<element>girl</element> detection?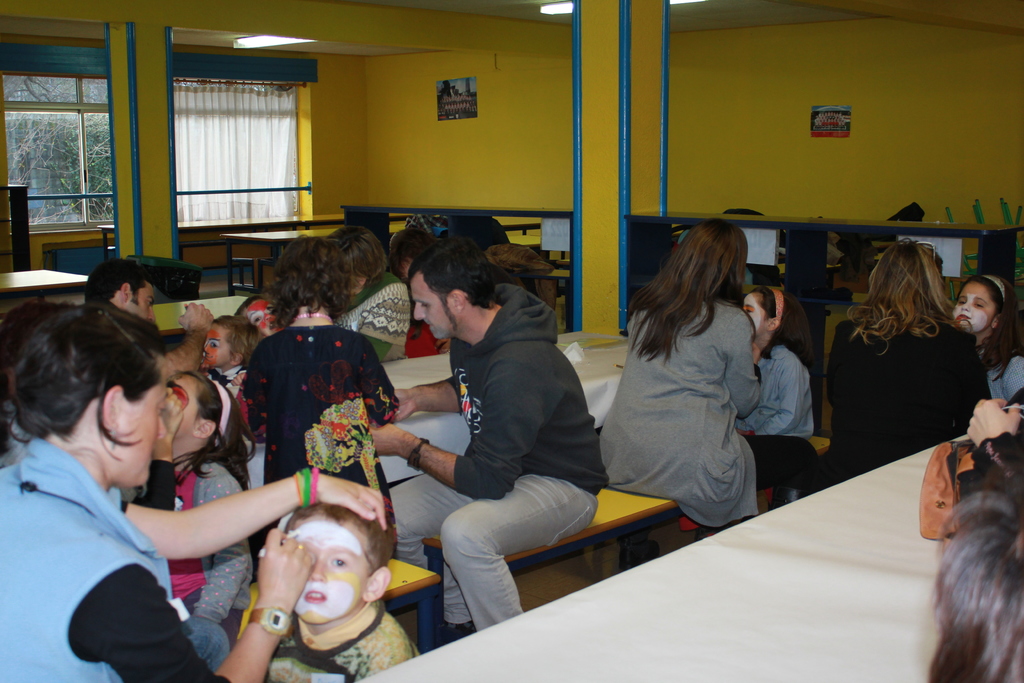
227:228:404:559
